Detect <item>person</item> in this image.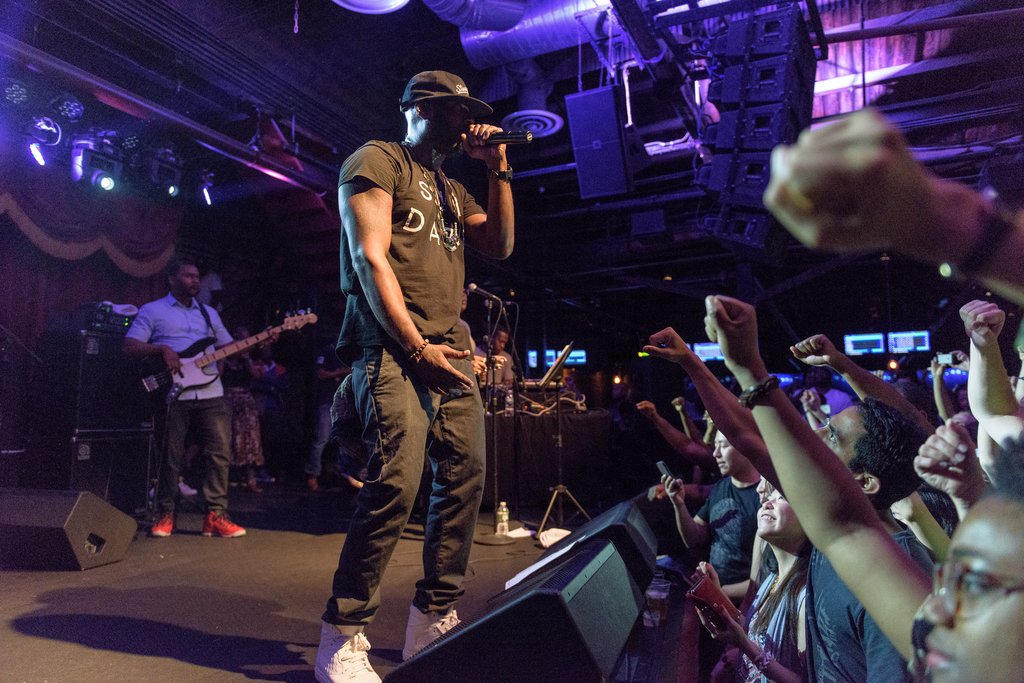
Detection: BBox(705, 291, 1023, 682).
